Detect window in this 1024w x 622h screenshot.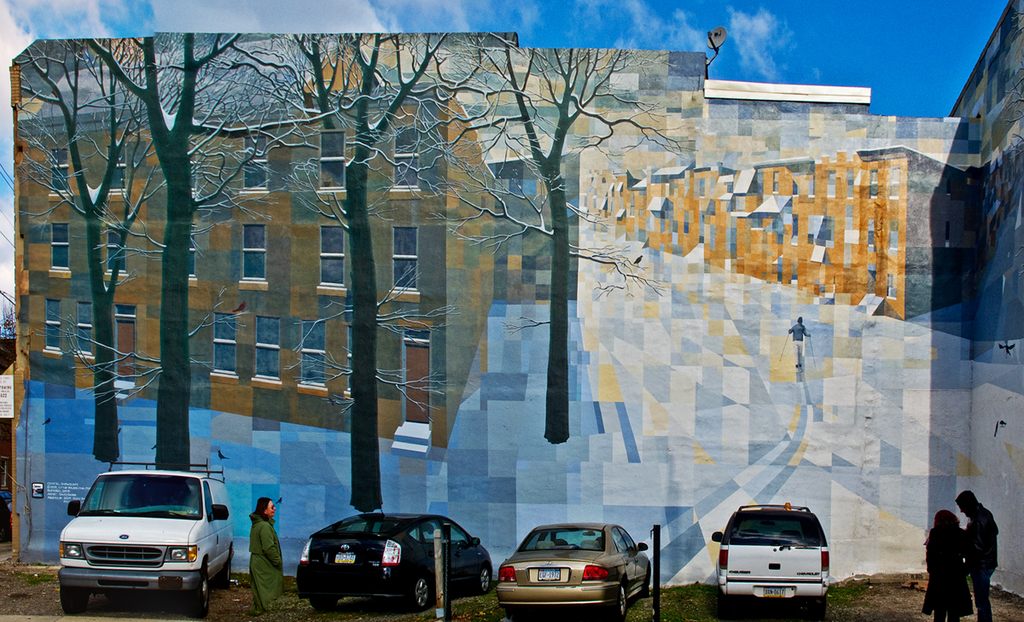
Detection: BBox(393, 123, 420, 189).
